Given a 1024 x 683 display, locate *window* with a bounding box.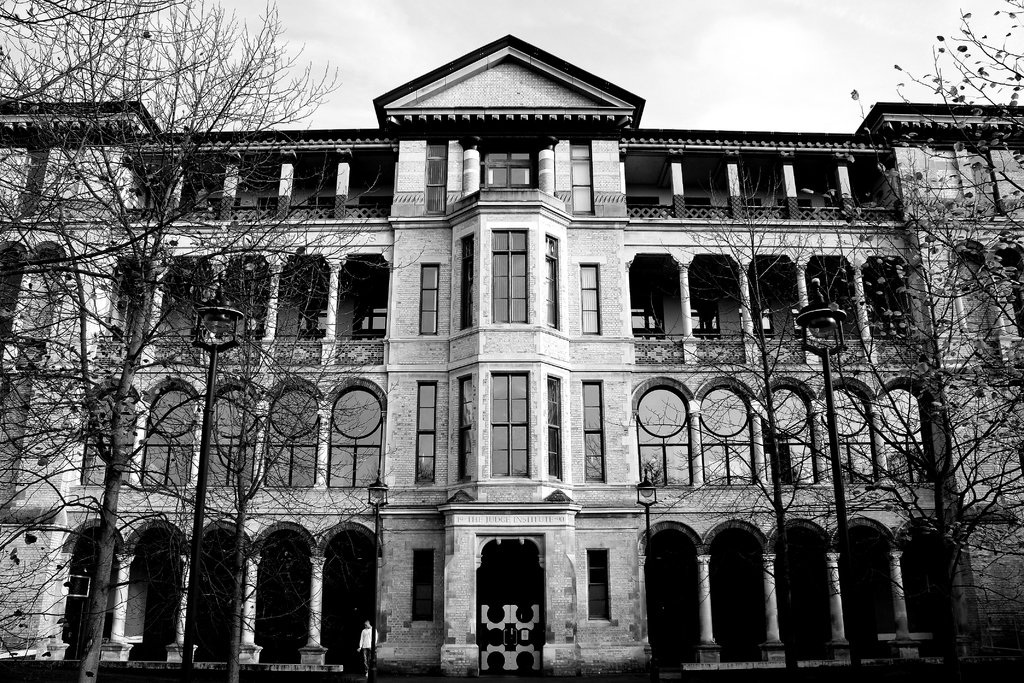
Located: 417, 259, 440, 336.
